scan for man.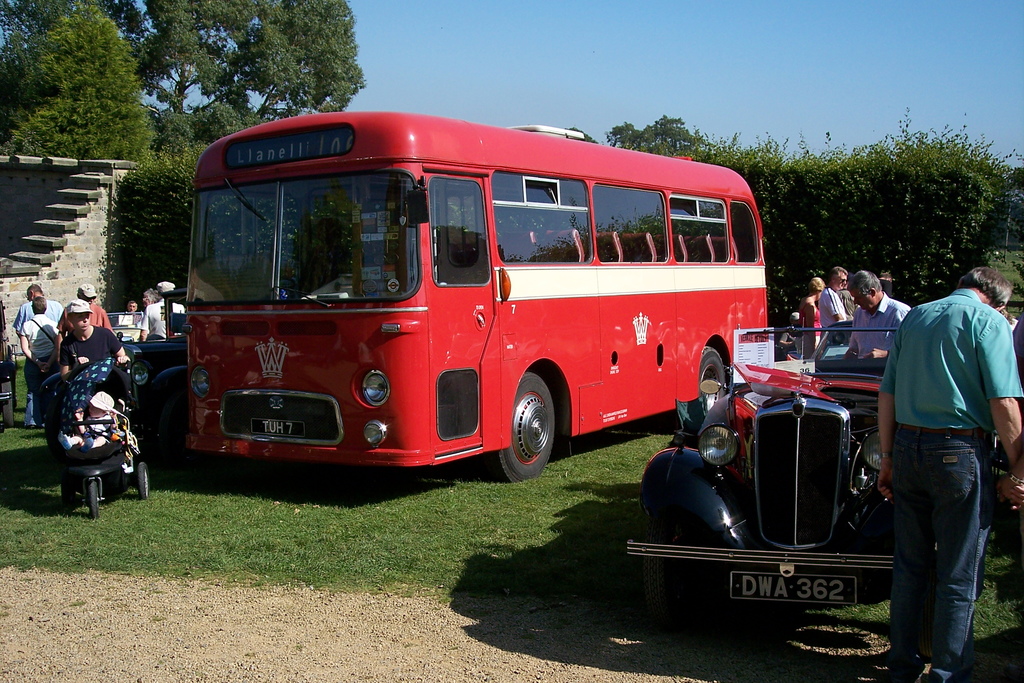
Scan result: (848,270,911,359).
